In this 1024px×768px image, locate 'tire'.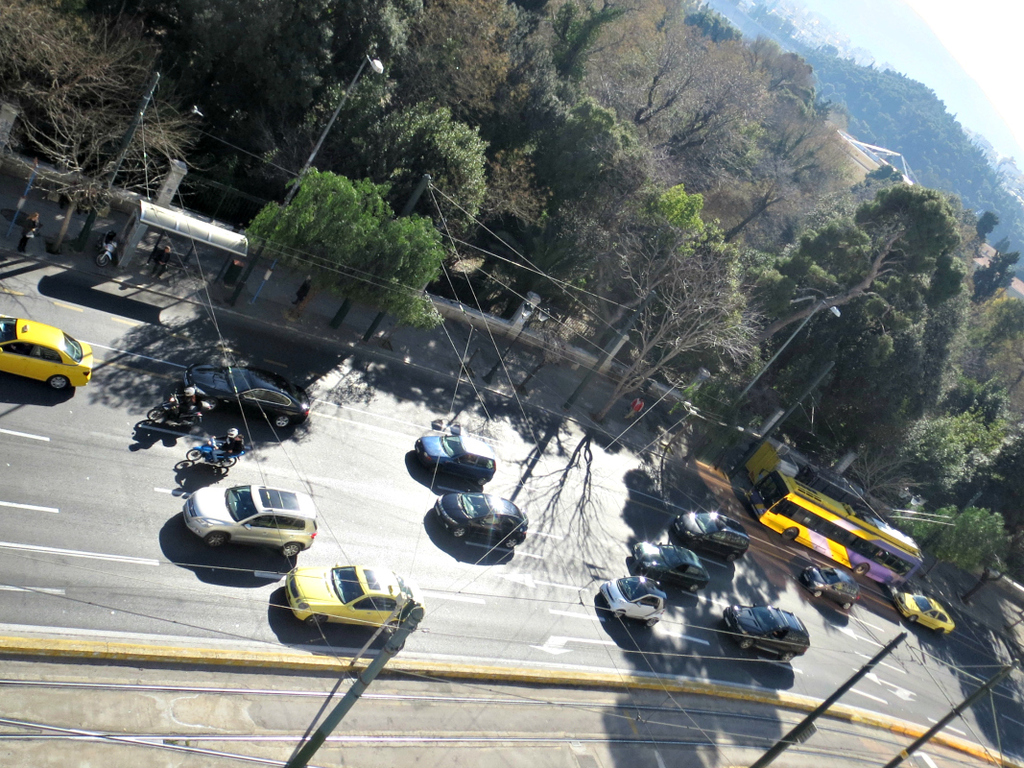
Bounding box: l=277, t=538, r=301, b=558.
